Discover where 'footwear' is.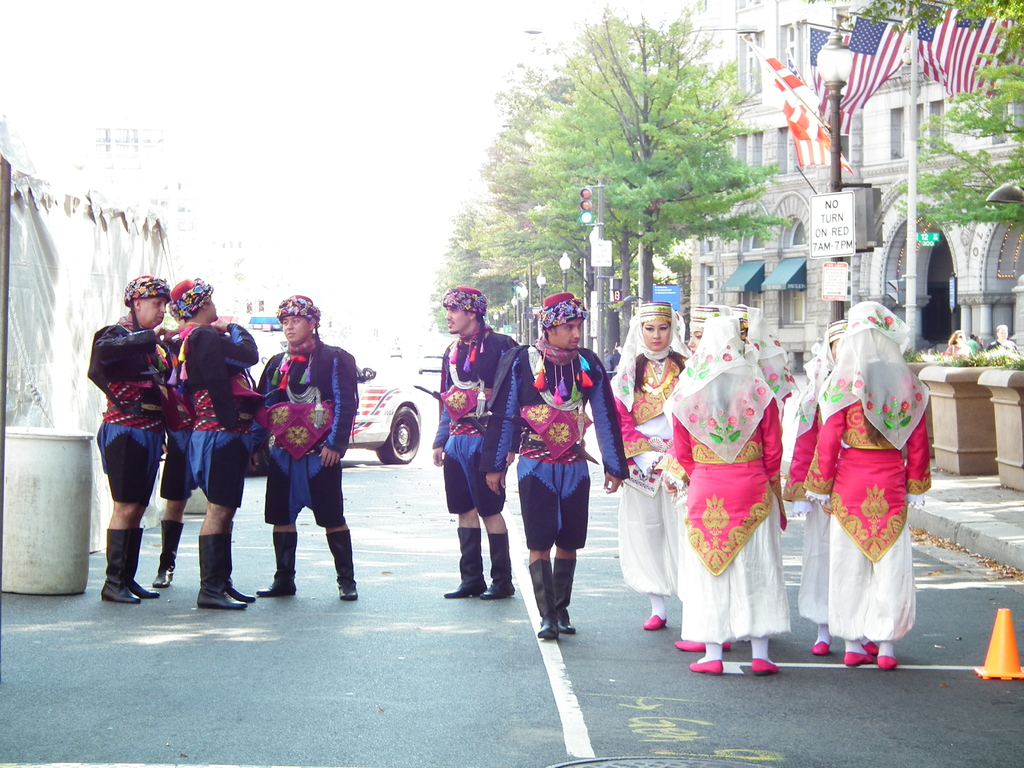
Discovered at bbox=(97, 526, 138, 609).
